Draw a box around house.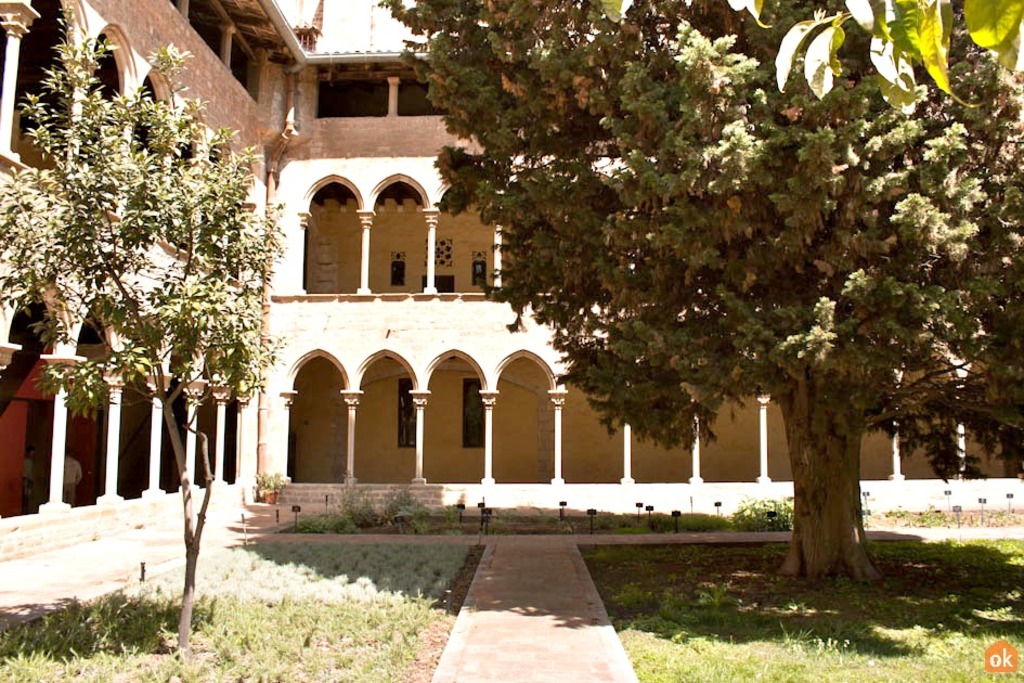
region(0, 0, 339, 567).
